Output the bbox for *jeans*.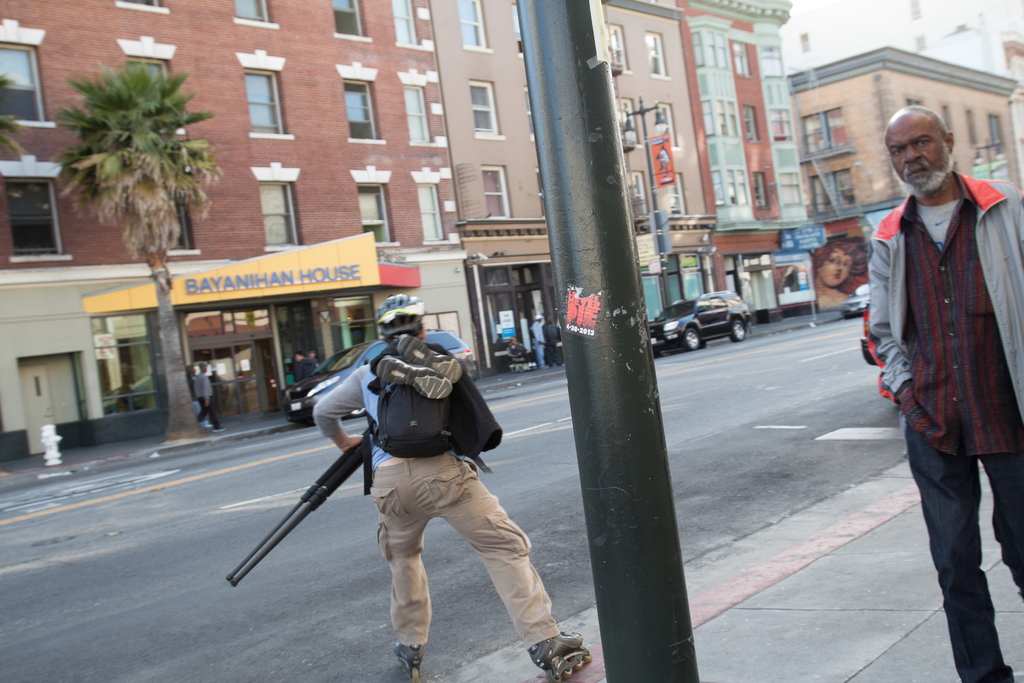
<box>924,442,1020,682</box>.
